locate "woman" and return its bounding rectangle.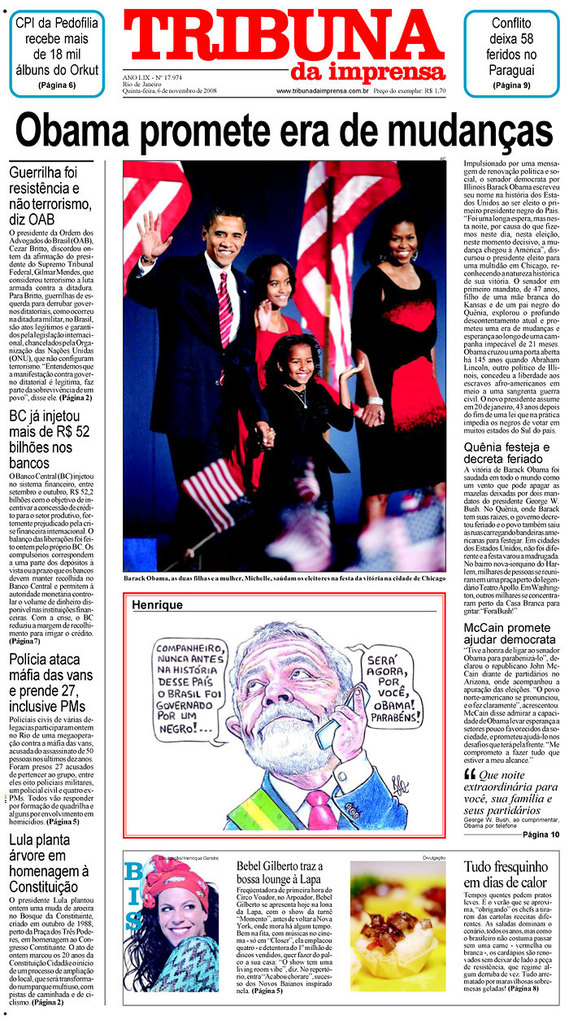
pyautogui.locateOnScreen(345, 198, 444, 473).
